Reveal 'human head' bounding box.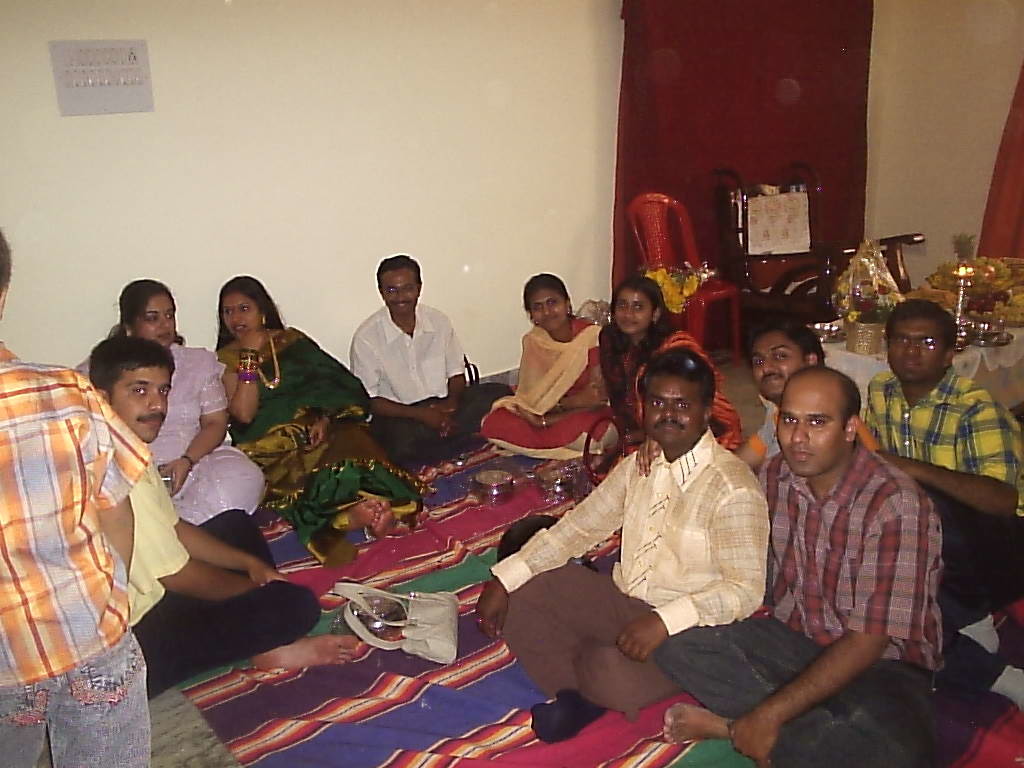
Revealed: (747, 318, 818, 407).
